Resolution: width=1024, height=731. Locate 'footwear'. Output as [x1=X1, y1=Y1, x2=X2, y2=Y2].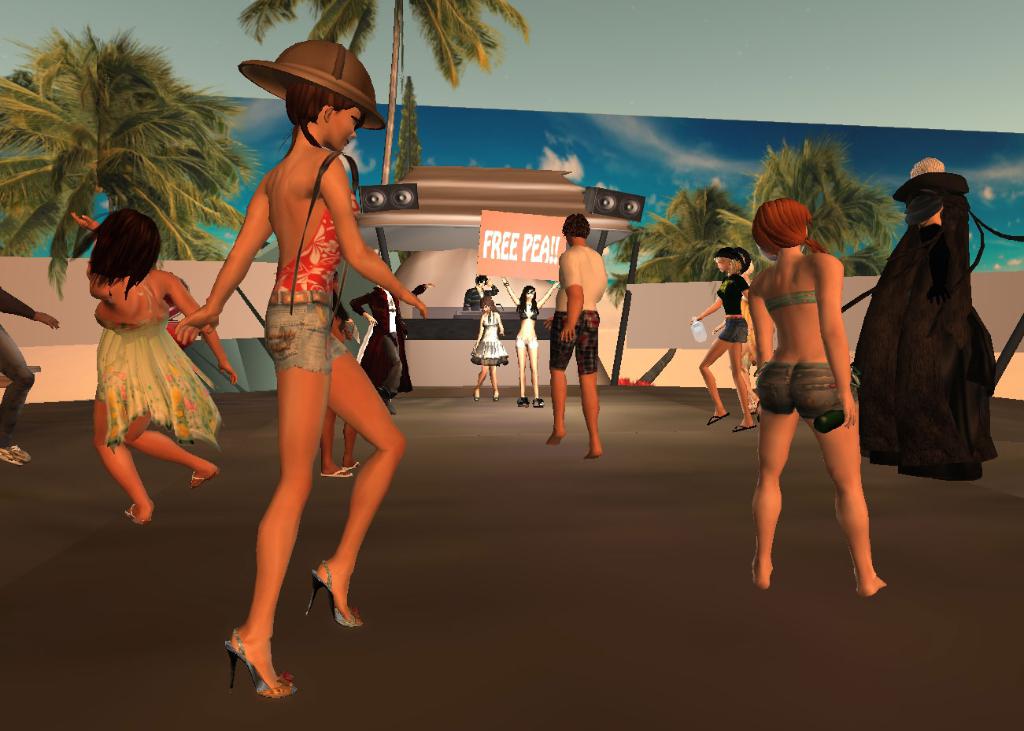
[x1=529, y1=398, x2=549, y2=406].
